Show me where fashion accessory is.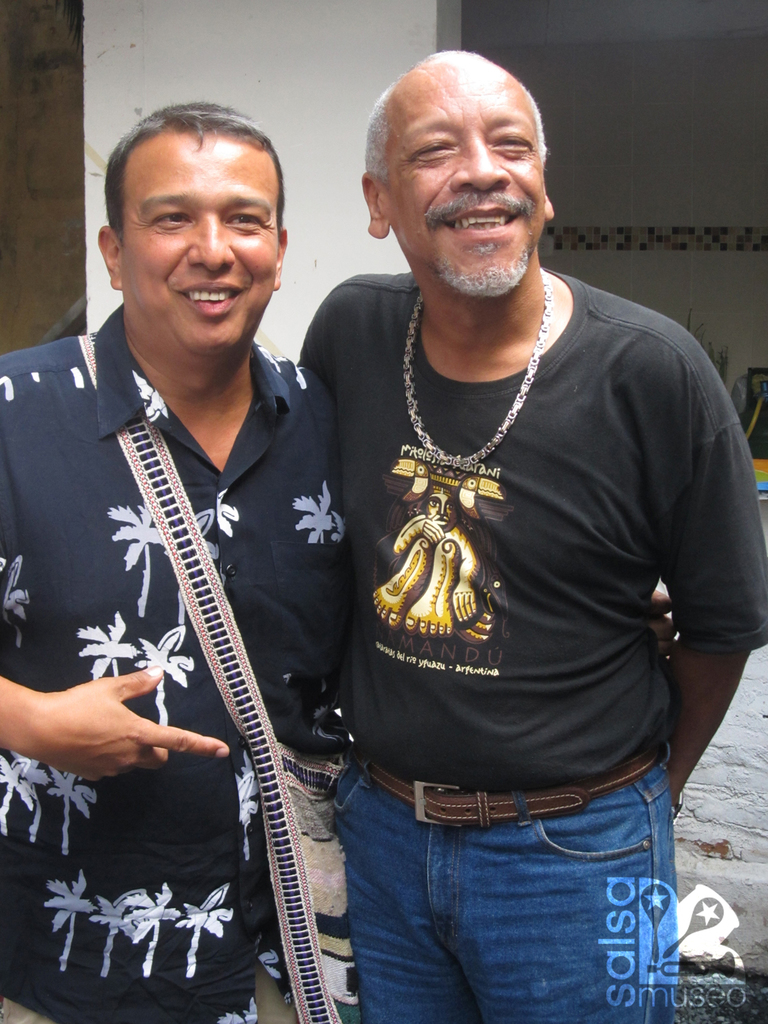
fashion accessory is at bbox=[353, 750, 663, 826].
